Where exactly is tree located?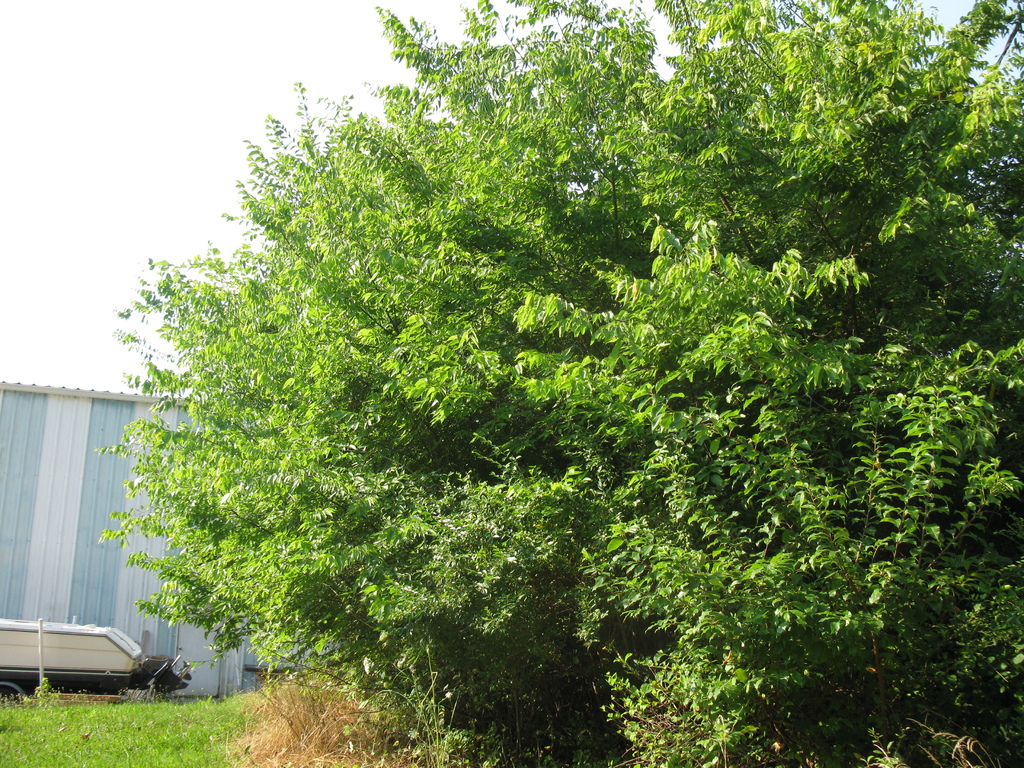
Its bounding box is bbox(95, 0, 1023, 764).
